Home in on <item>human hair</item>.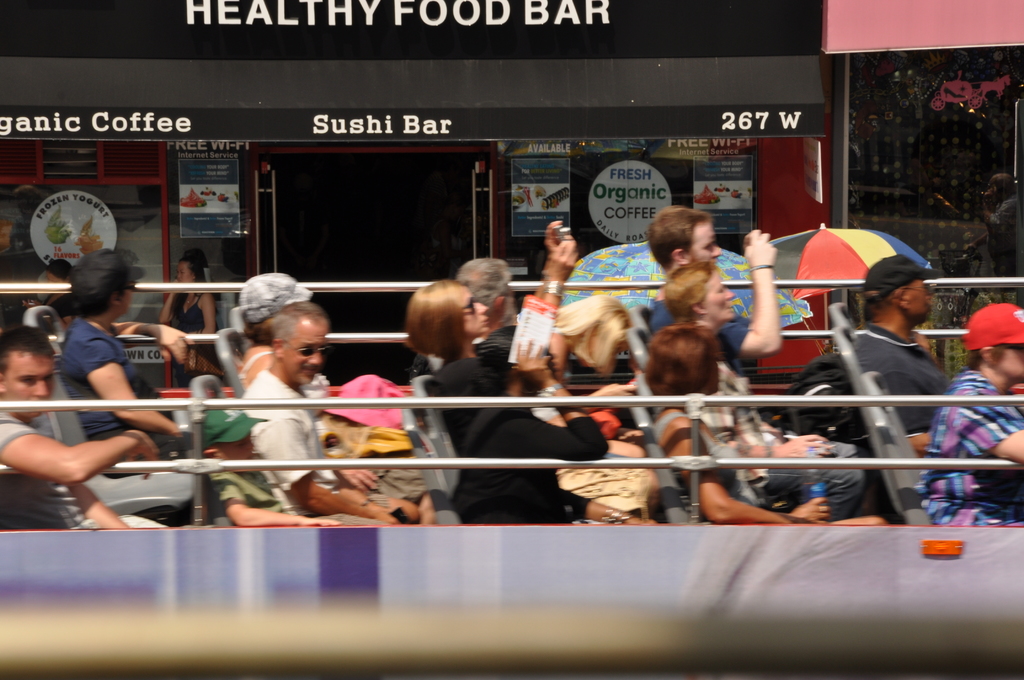
Homed in at x1=647, y1=200, x2=709, y2=263.
